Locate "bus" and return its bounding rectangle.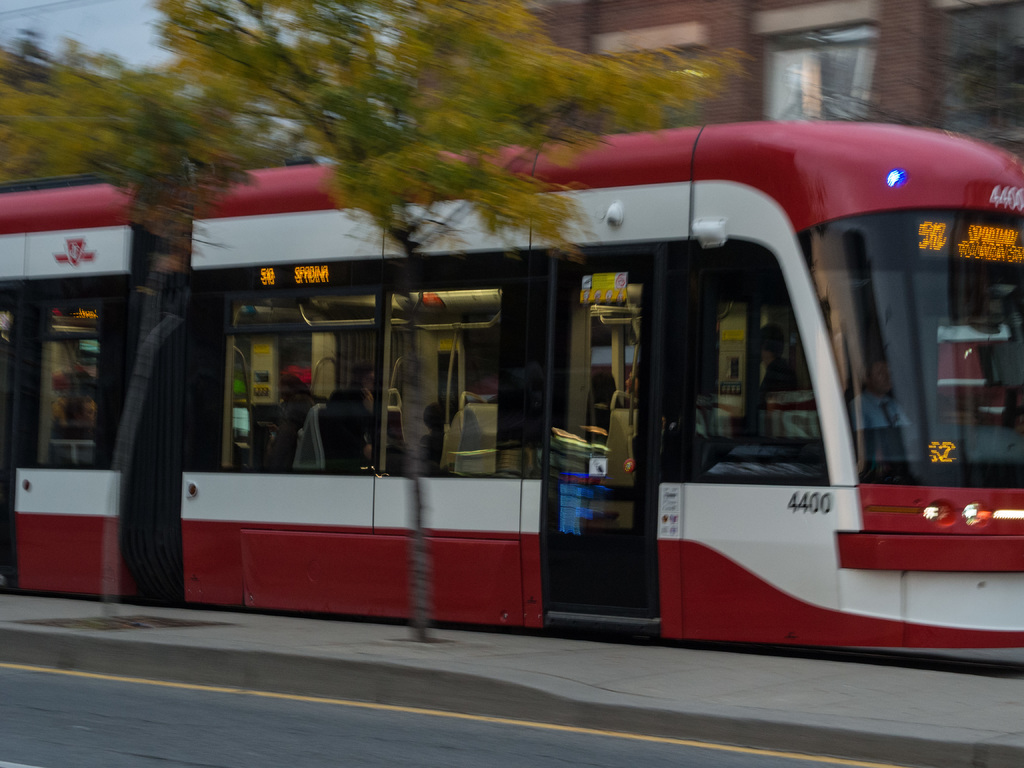
<bbox>0, 119, 1023, 673</bbox>.
